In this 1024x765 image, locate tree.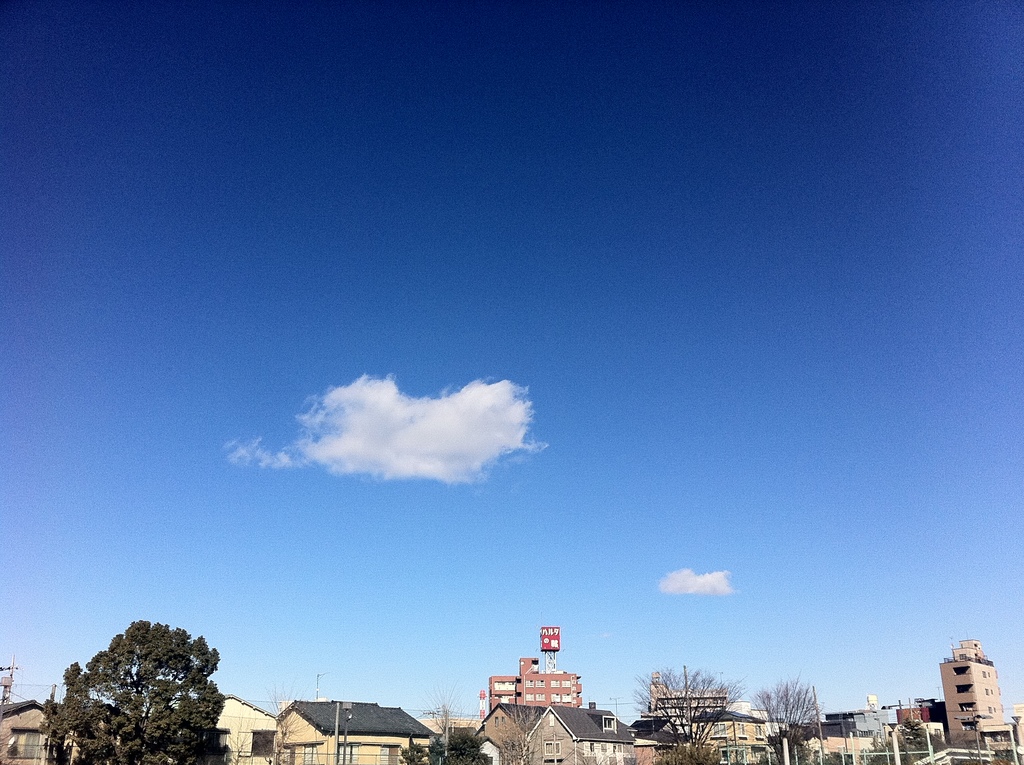
Bounding box: 47:613:232:764.
